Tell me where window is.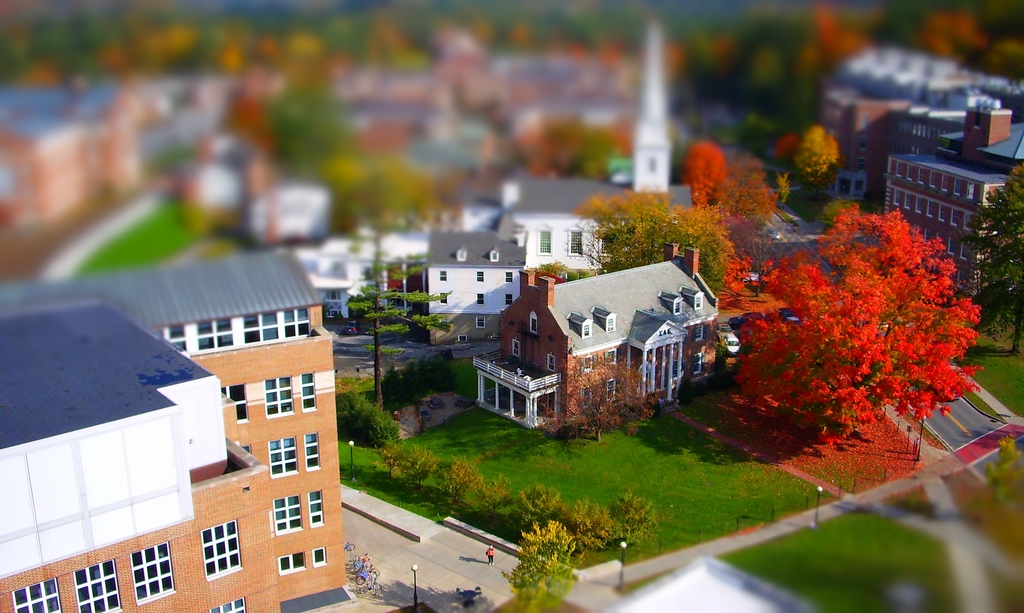
window is at select_region(941, 174, 950, 194).
